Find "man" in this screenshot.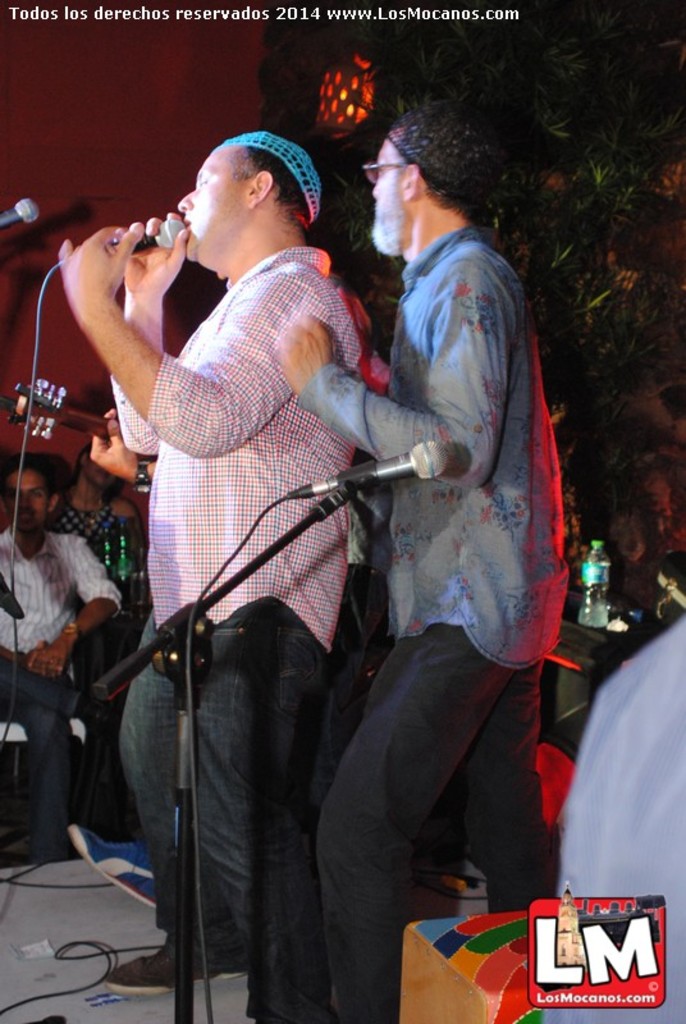
The bounding box for "man" is box(265, 106, 570, 1023).
